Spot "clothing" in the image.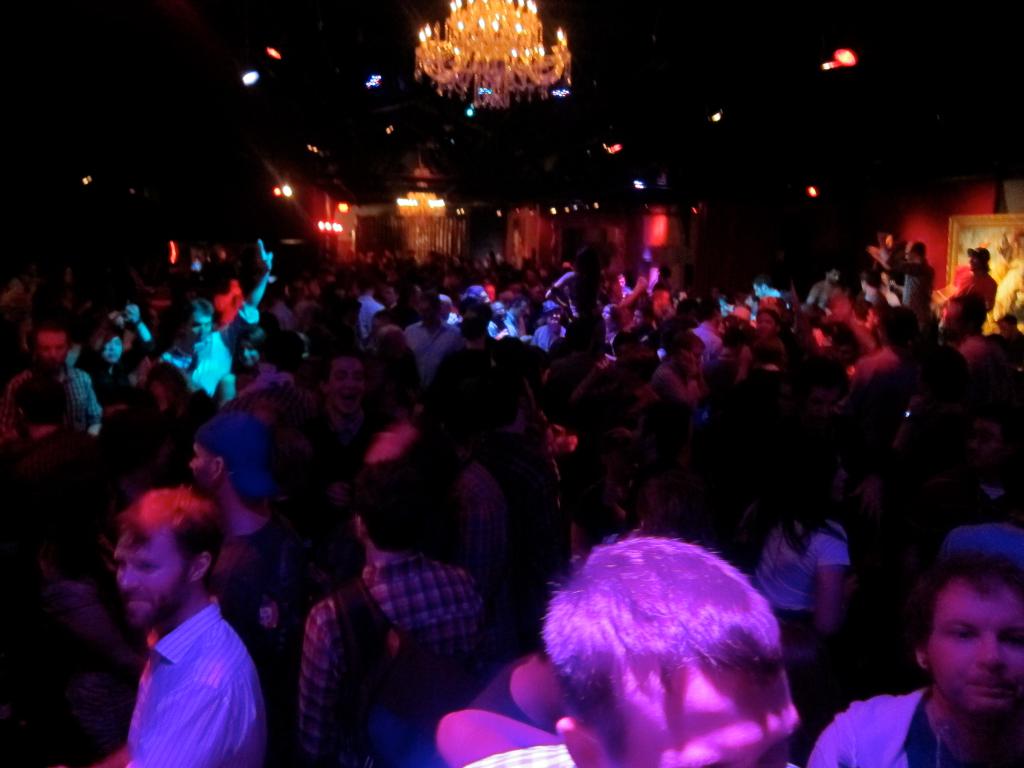
"clothing" found at {"x1": 14, "y1": 429, "x2": 122, "y2": 604}.
